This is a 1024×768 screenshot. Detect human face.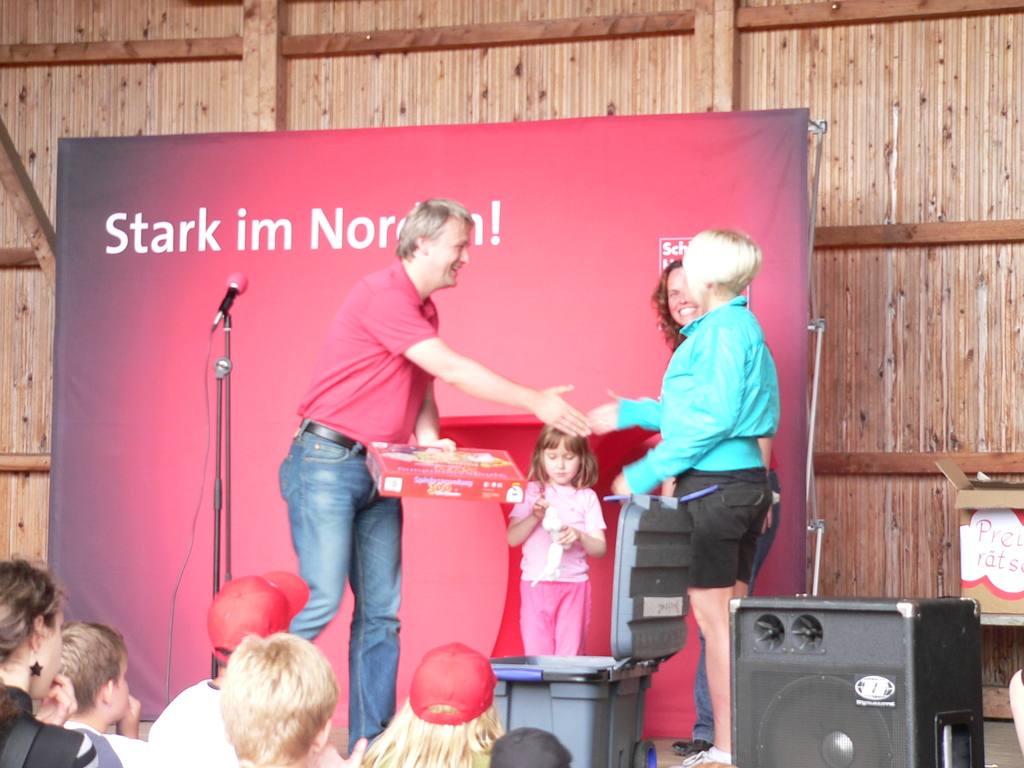
left=667, top=268, right=703, bottom=323.
